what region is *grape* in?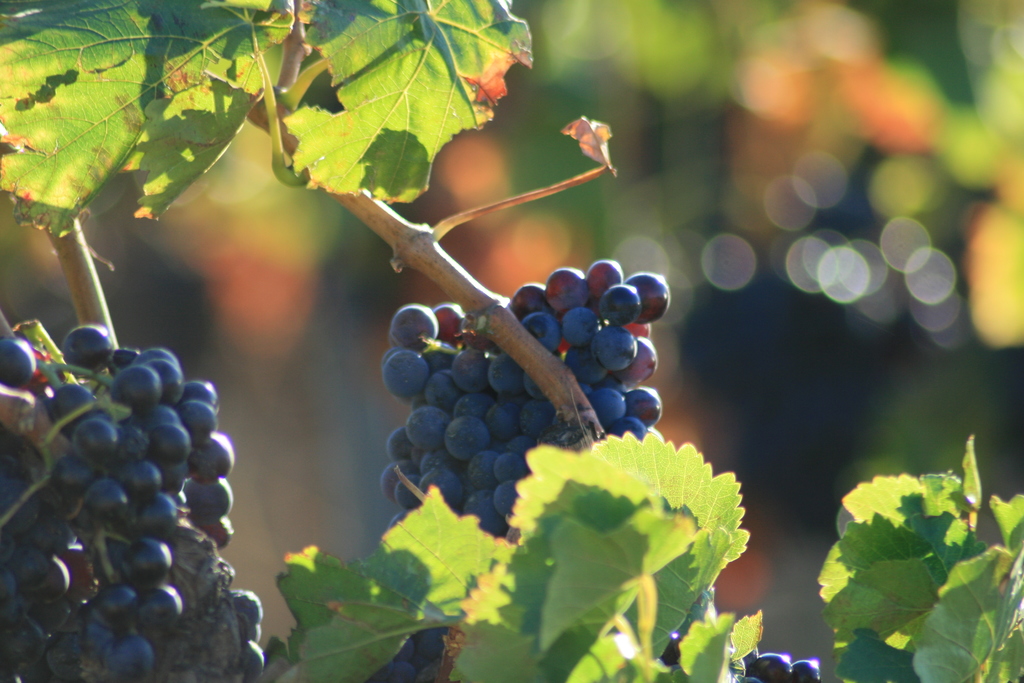
(793,661,820,682).
